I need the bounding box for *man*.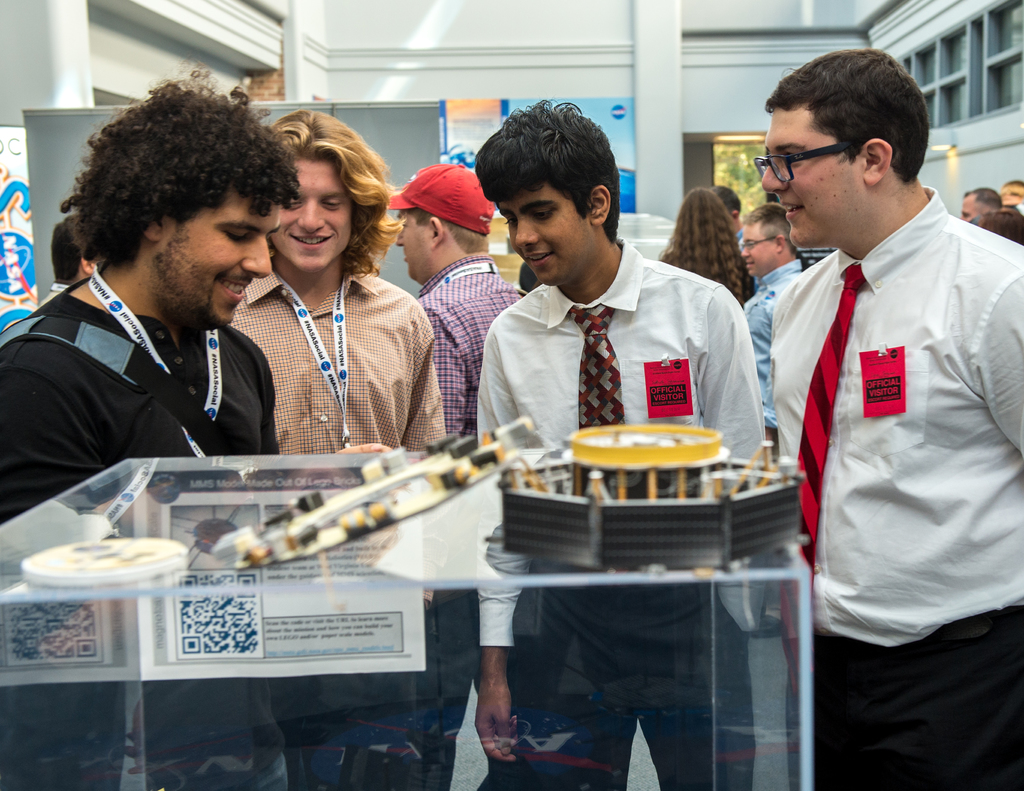
Here it is: bbox=(956, 184, 1000, 232).
